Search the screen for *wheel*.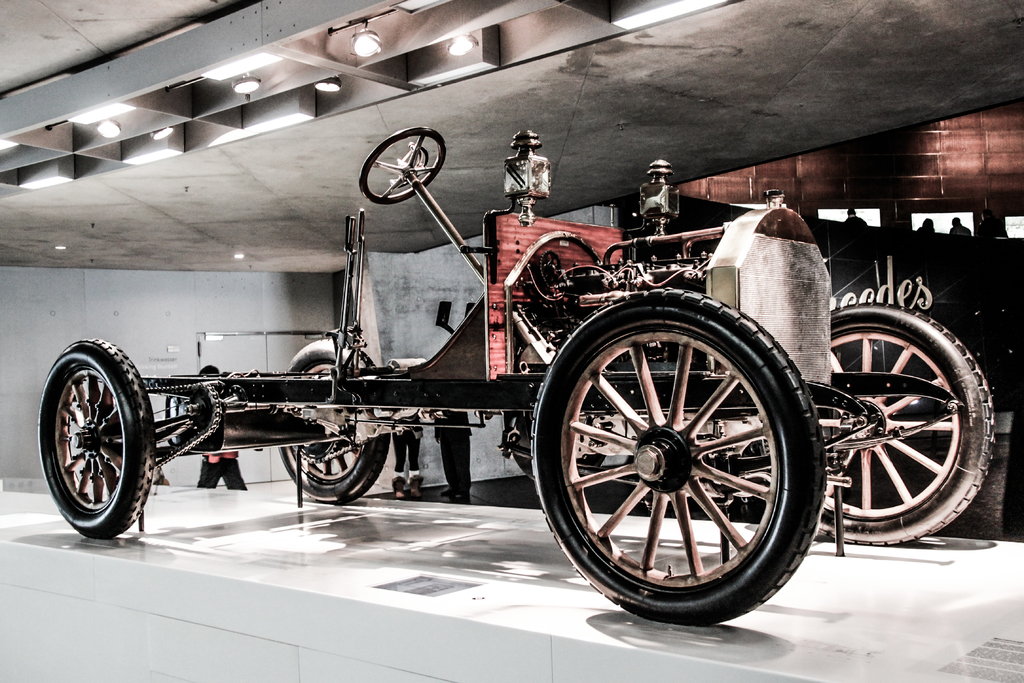
Found at {"x1": 753, "y1": 304, "x2": 995, "y2": 545}.
